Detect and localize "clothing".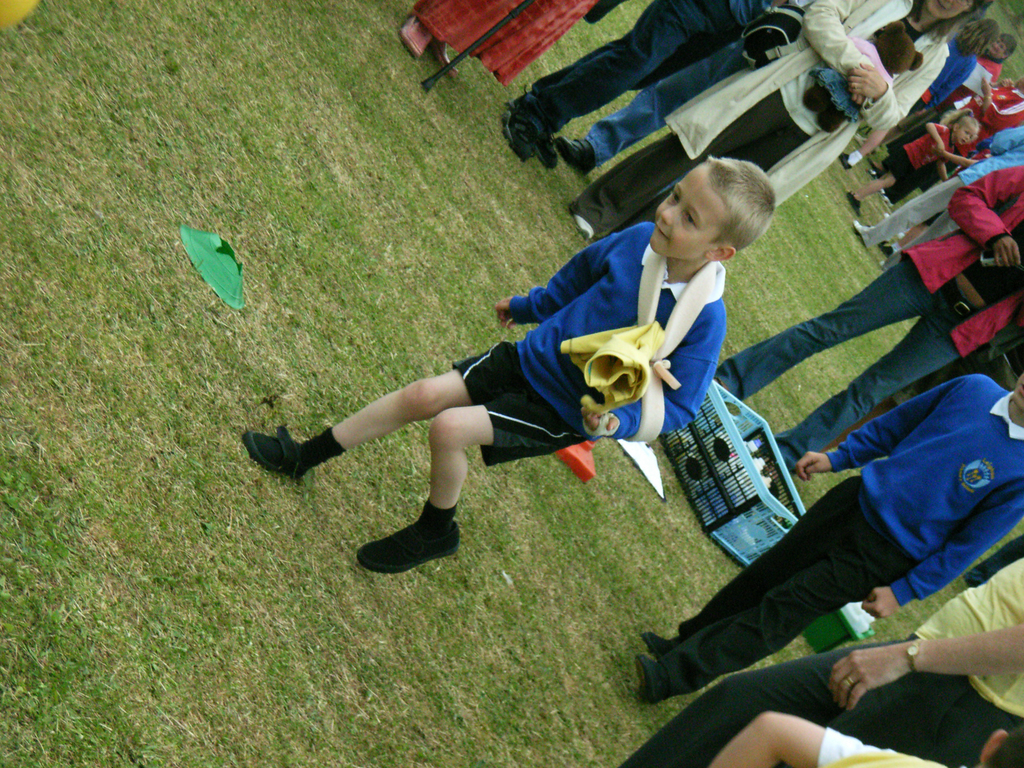
Localized at <region>561, 4, 946, 220</region>.
